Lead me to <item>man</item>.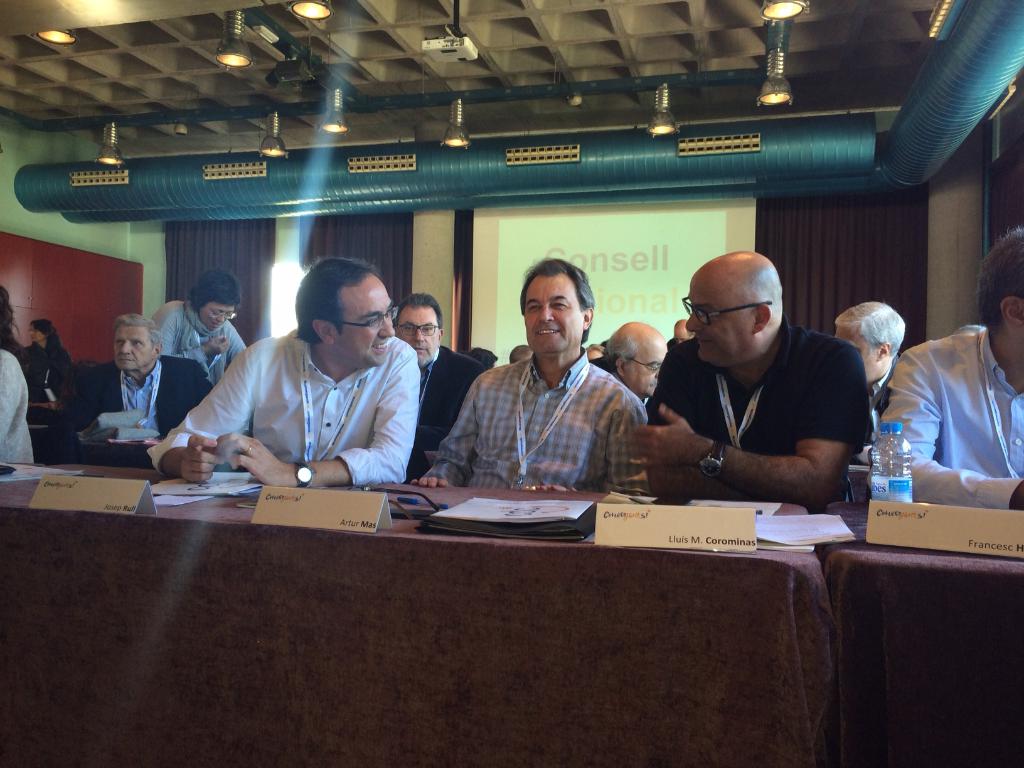
Lead to Rect(60, 321, 214, 440).
